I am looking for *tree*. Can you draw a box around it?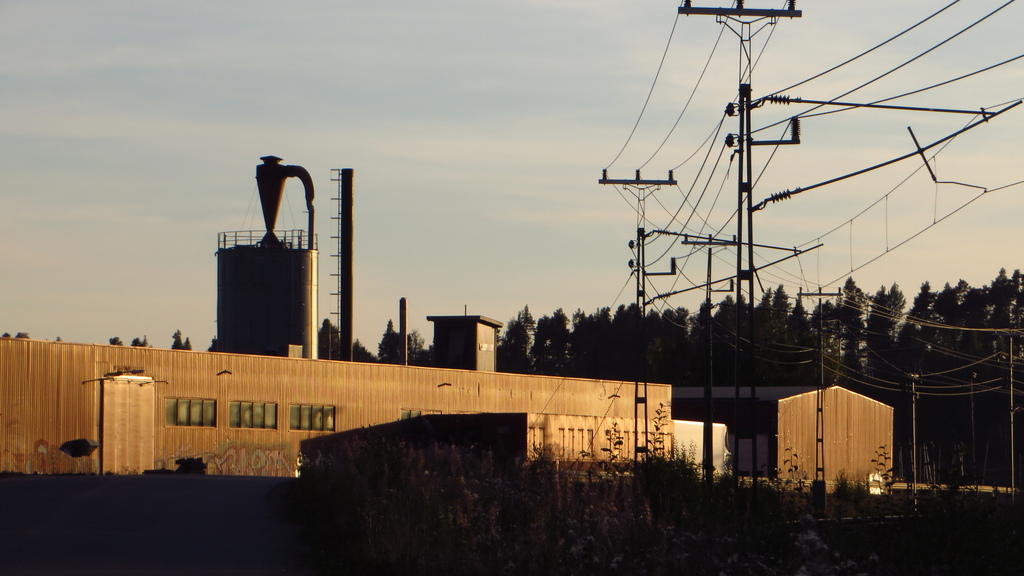
Sure, the bounding box is (533, 313, 554, 376).
